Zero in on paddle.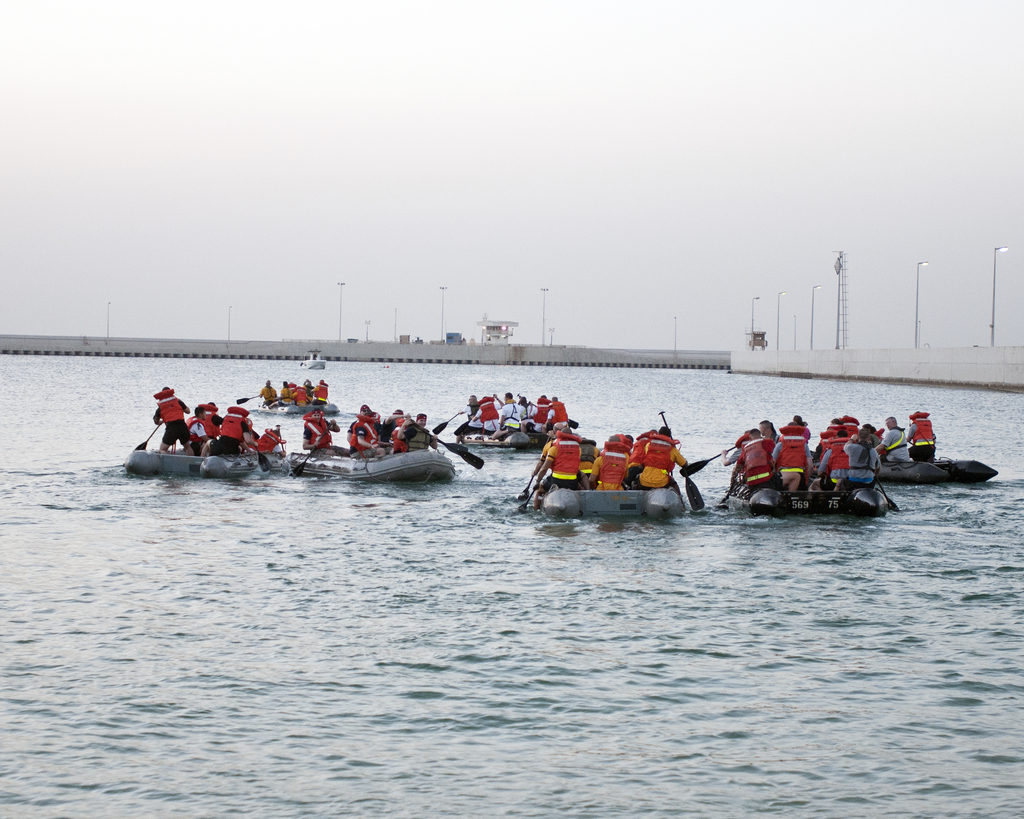
Zeroed in: <region>655, 409, 703, 512</region>.
